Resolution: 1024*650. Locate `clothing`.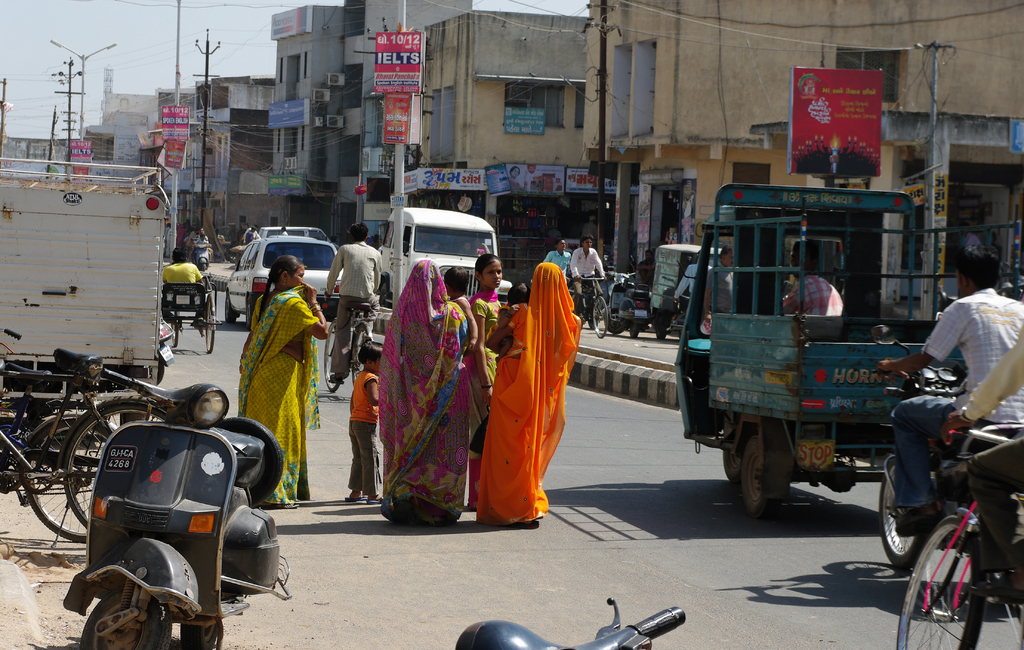
(886, 280, 1023, 527).
